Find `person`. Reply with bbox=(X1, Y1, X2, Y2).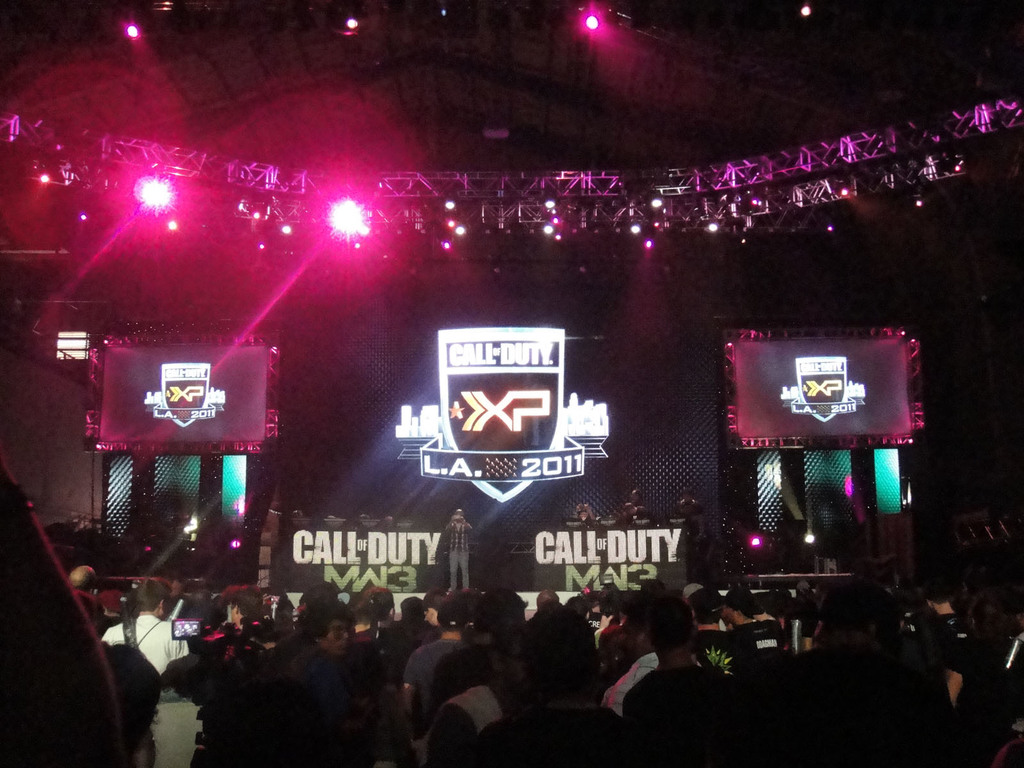
bbox=(294, 612, 358, 763).
